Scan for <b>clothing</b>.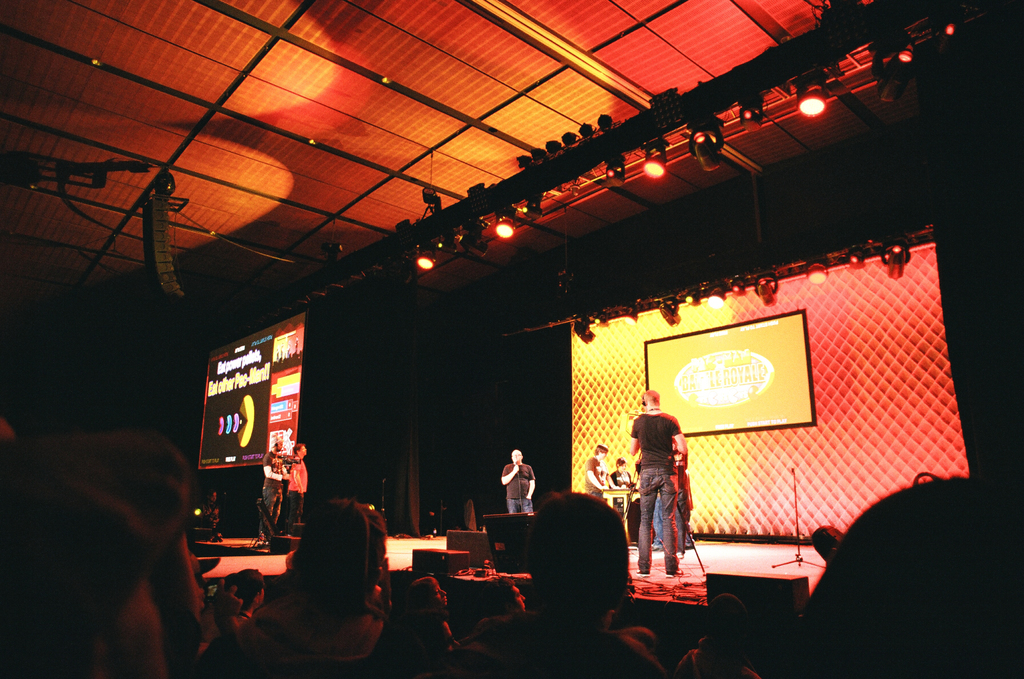
Scan result: [x1=499, y1=459, x2=531, y2=511].
